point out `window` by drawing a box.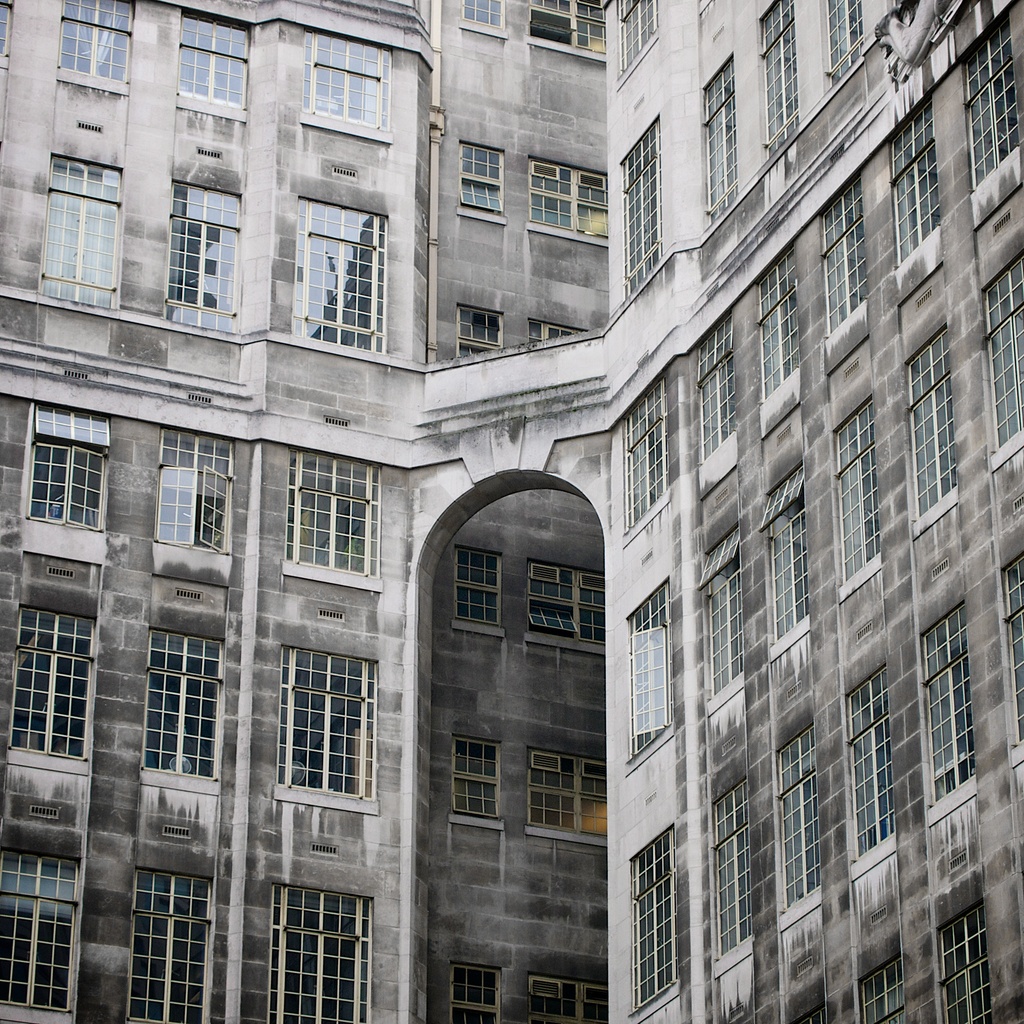
923/600/970/820.
